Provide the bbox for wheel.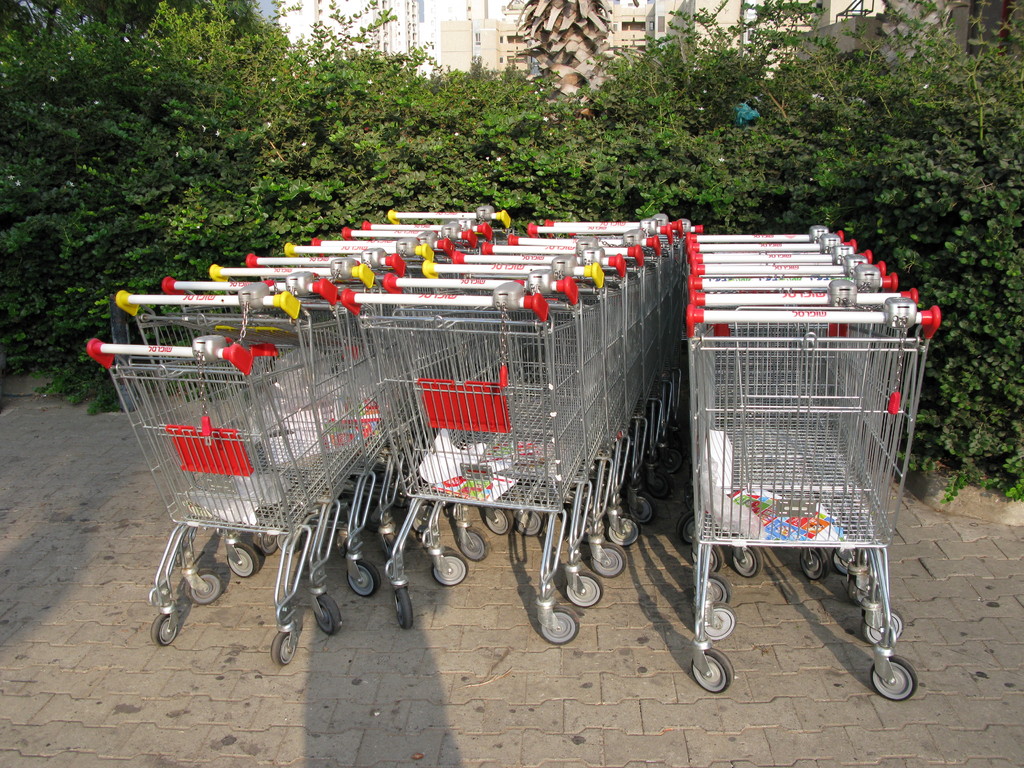
[222, 542, 260, 579].
